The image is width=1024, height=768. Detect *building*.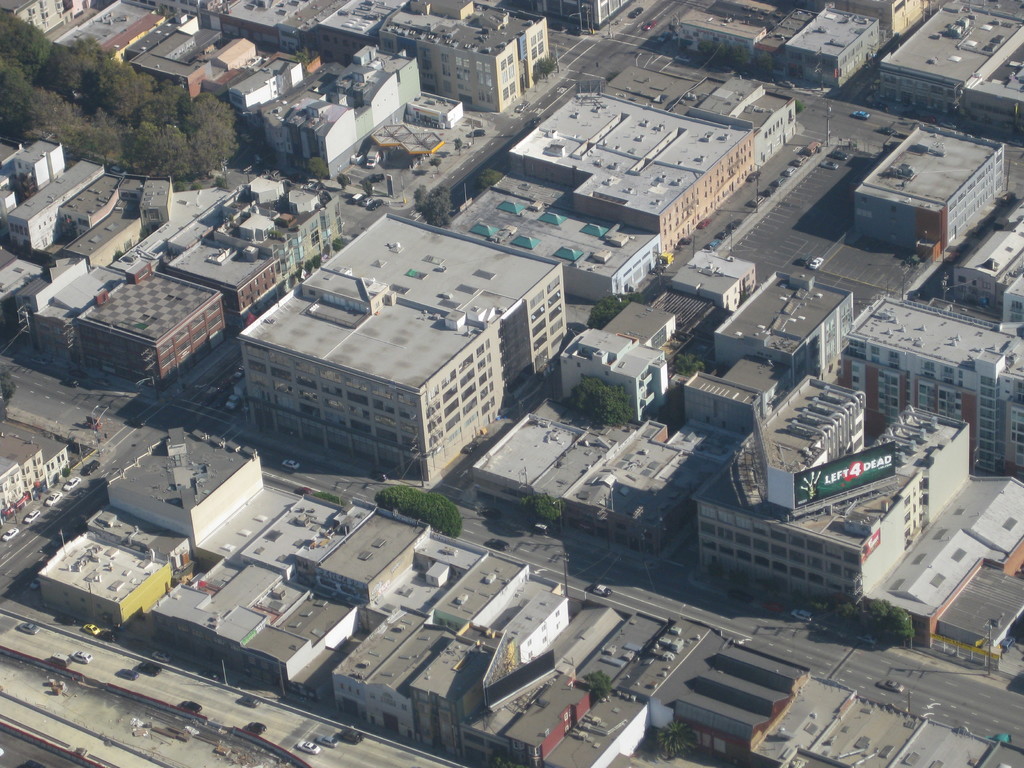
Detection: {"x1": 851, "y1": 126, "x2": 1004, "y2": 266}.
